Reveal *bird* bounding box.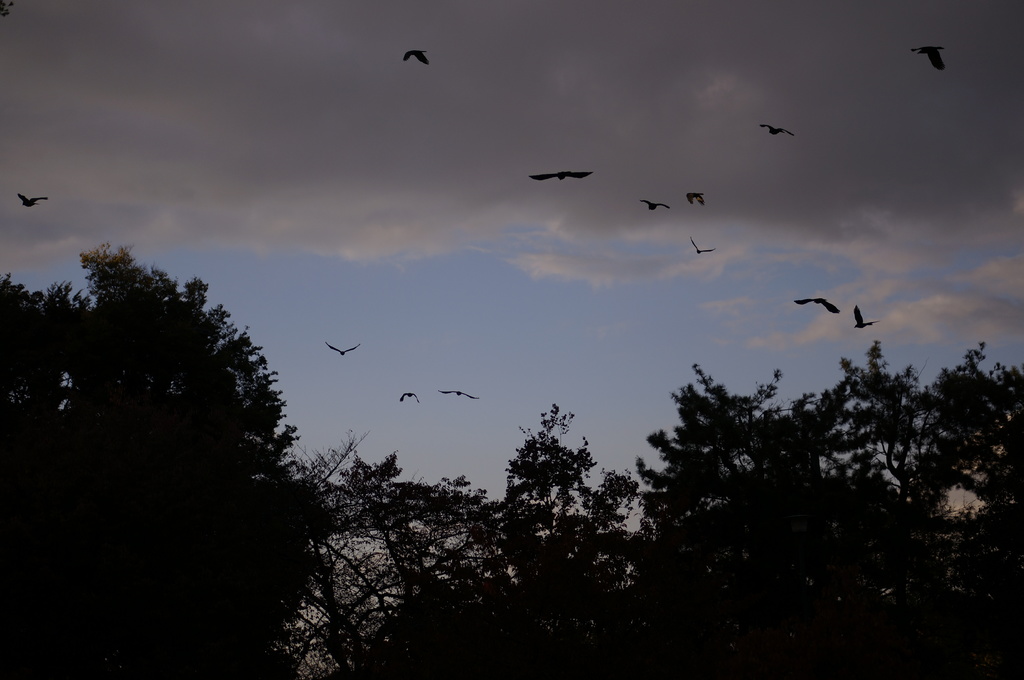
Revealed: l=17, t=194, r=45, b=212.
